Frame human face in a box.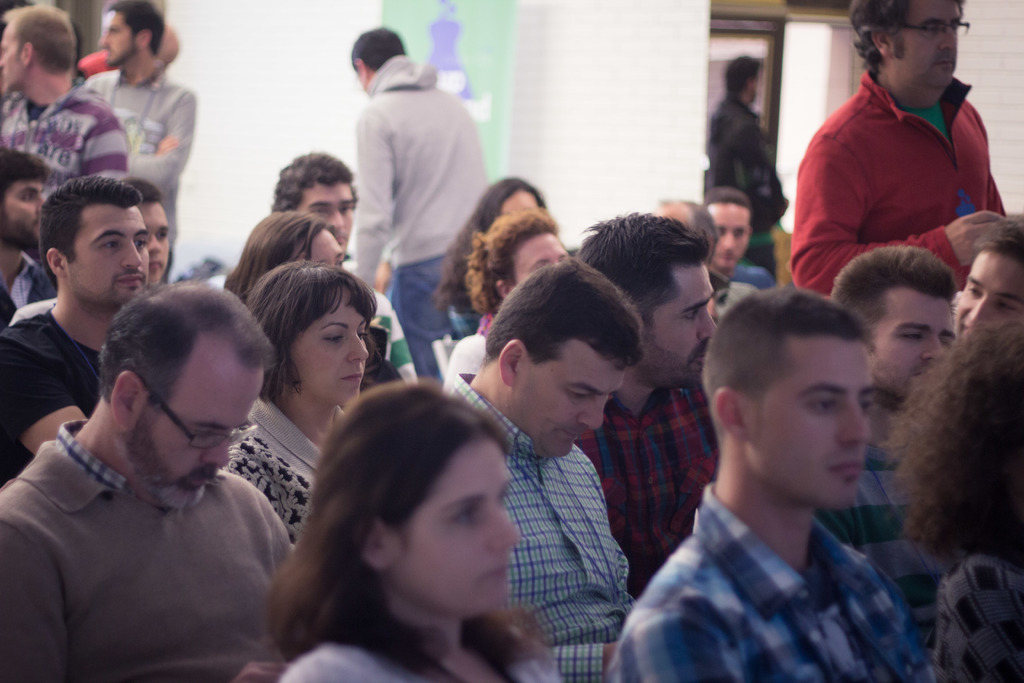
(x1=299, y1=183, x2=354, y2=252).
